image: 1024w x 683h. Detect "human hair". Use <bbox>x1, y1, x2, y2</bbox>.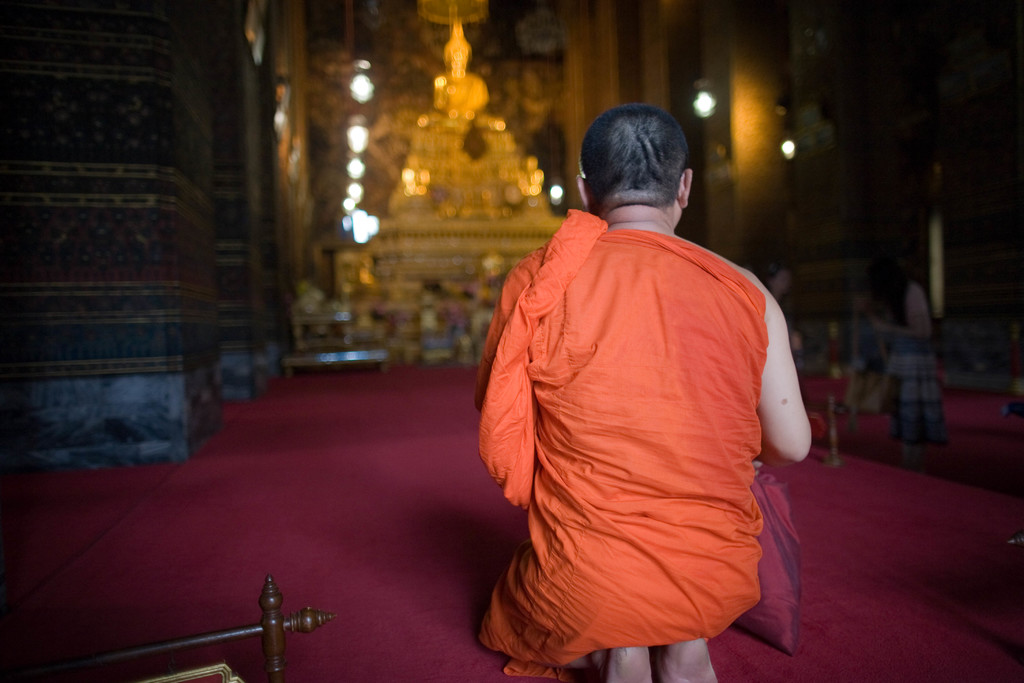
<bbox>587, 103, 696, 212</bbox>.
